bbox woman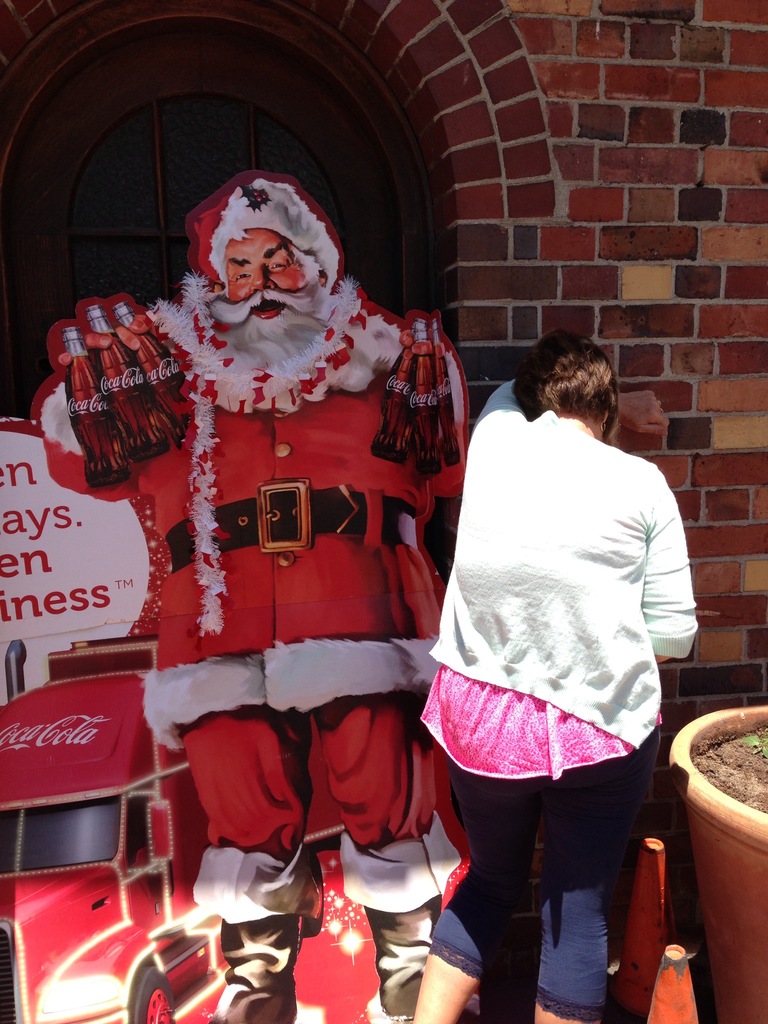
[x1=420, y1=324, x2=700, y2=1023]
